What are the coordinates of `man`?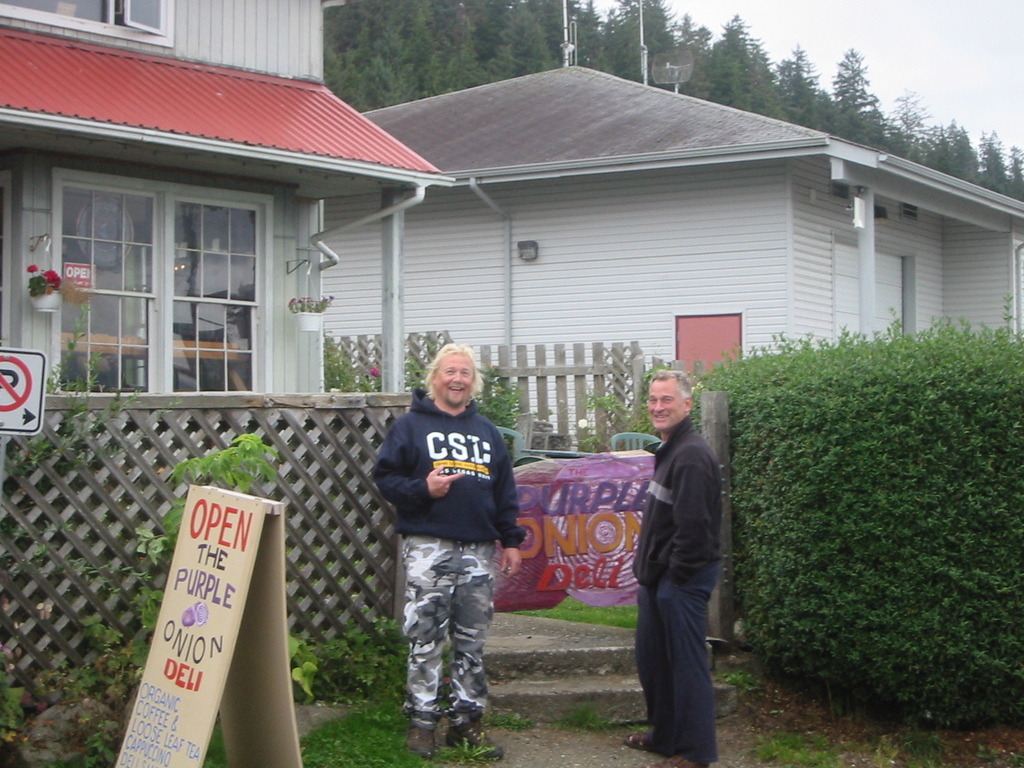
[x1=372, y1=341, x2=529, y2=760].
